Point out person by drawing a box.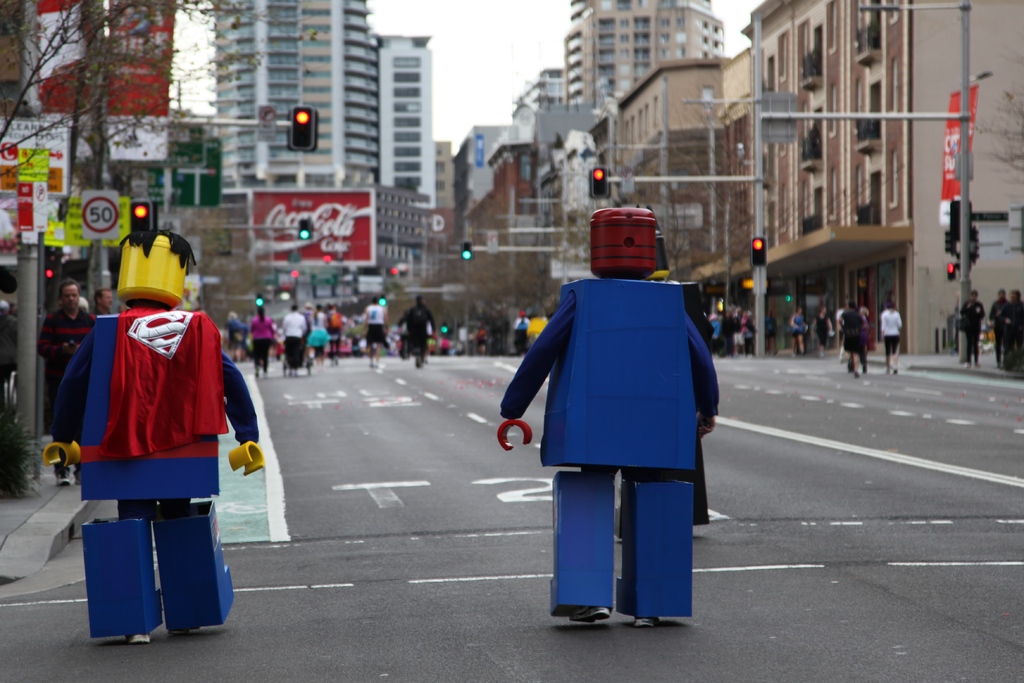
bbox=[527, 312, 549, 348].
